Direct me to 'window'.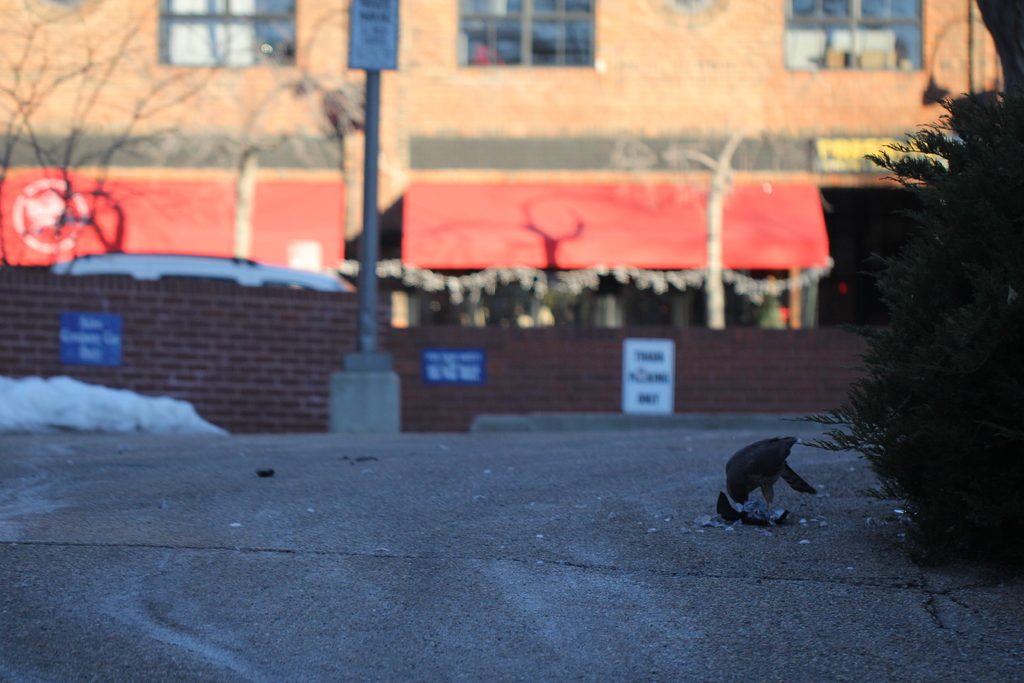
Direction: crop(787, 0, 927, 68).
